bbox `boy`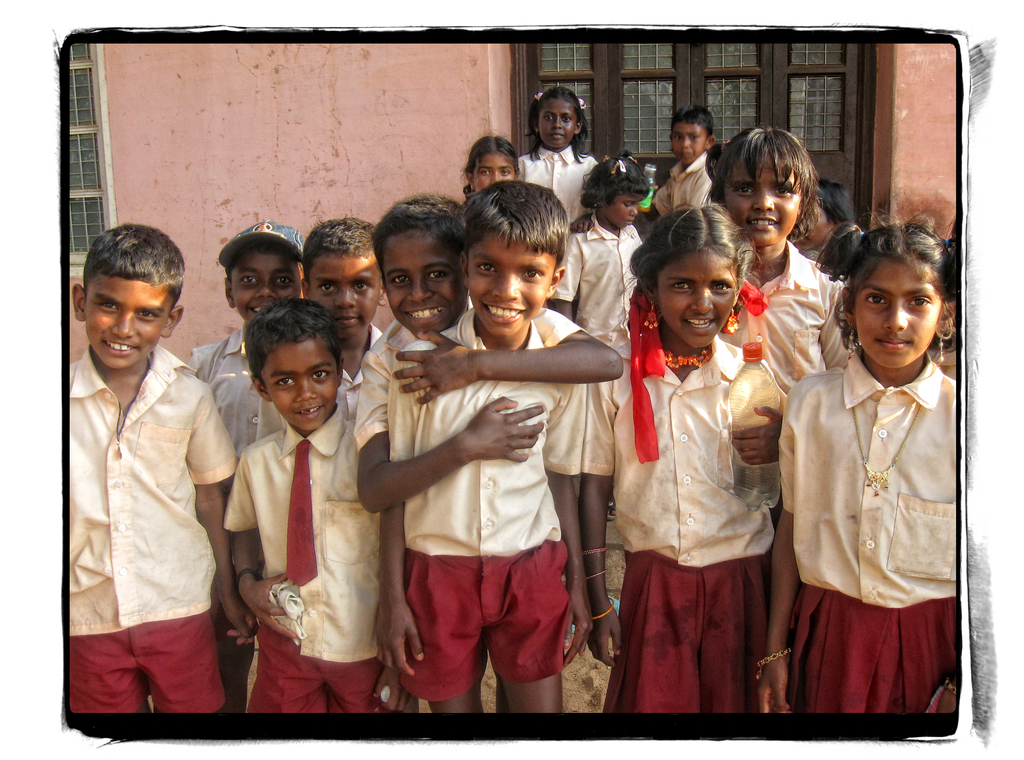
box=[298, 215, 388, 416]
